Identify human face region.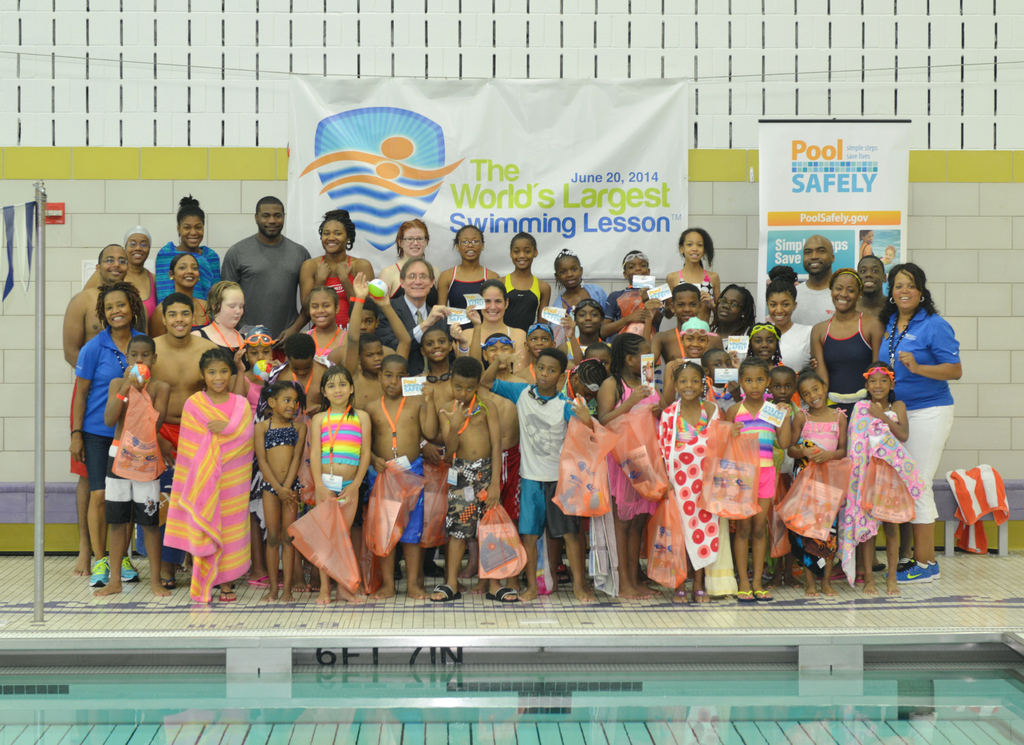
Region: 422,330,449,363.
